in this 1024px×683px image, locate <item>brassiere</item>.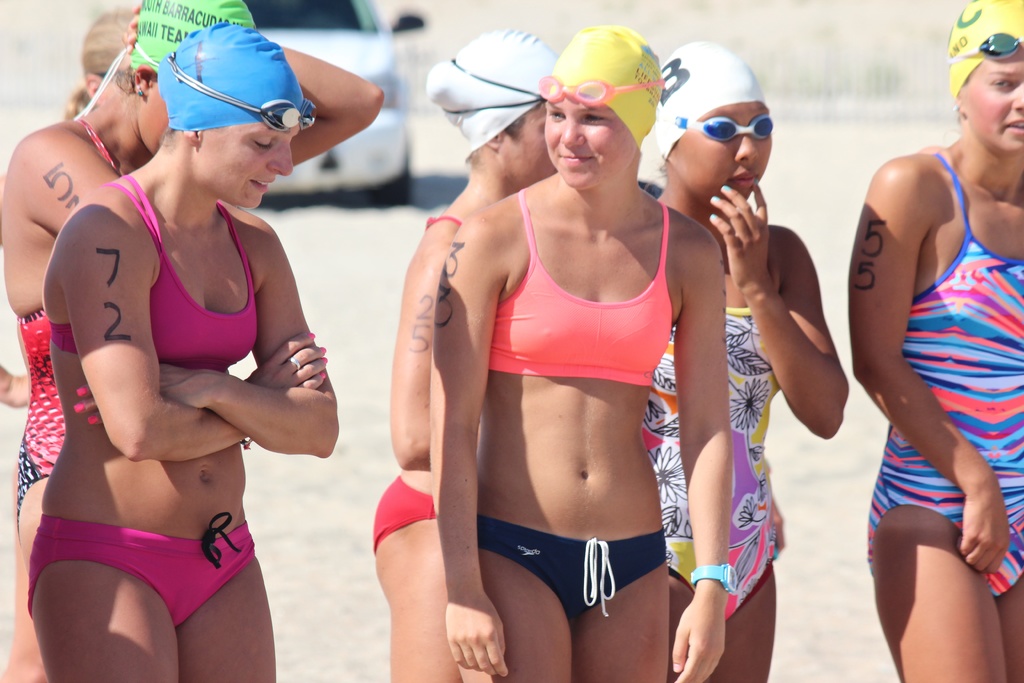
Bounding box: x1=423, y1=218, x2=460, y2=232.
